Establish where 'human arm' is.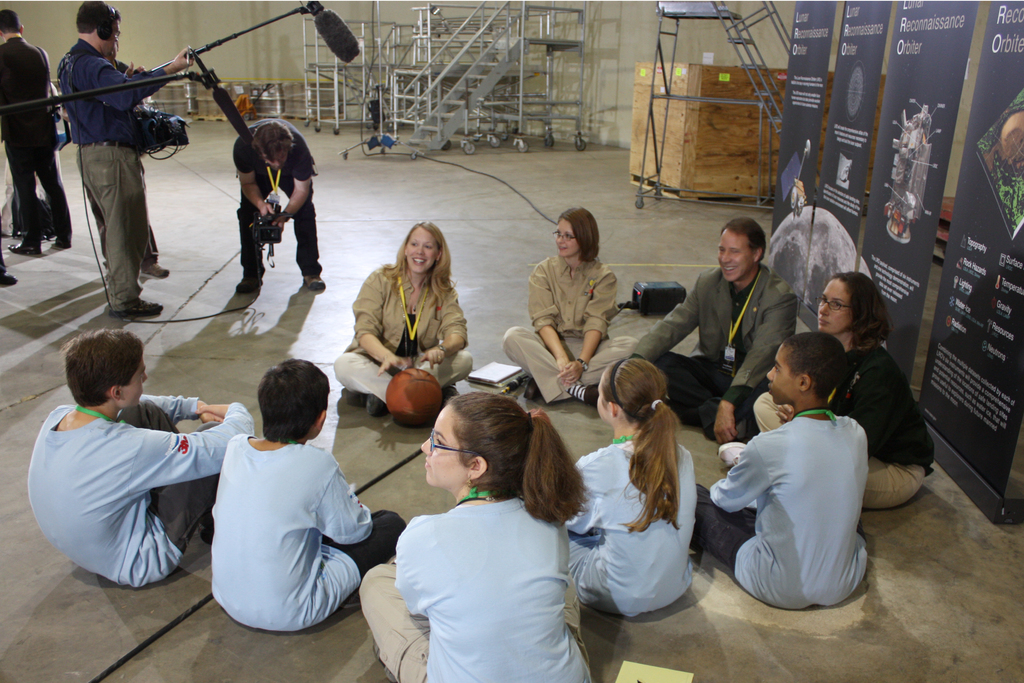
Established at bbox=[318, 462, 372, 538].
